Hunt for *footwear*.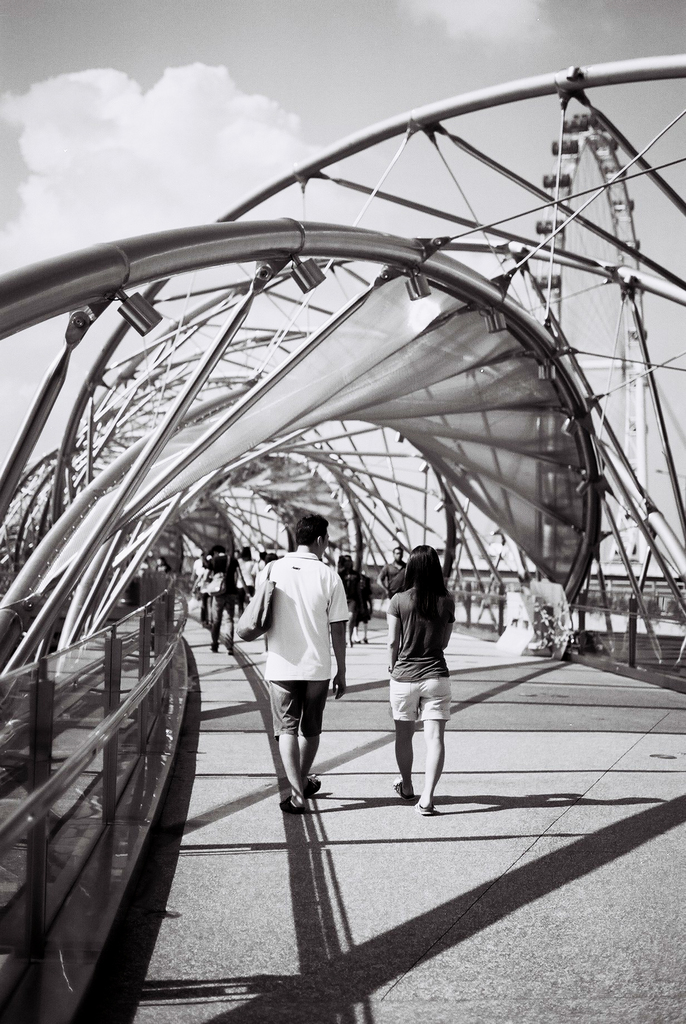
Hunted down at <box>362,636,369,645</box>.
